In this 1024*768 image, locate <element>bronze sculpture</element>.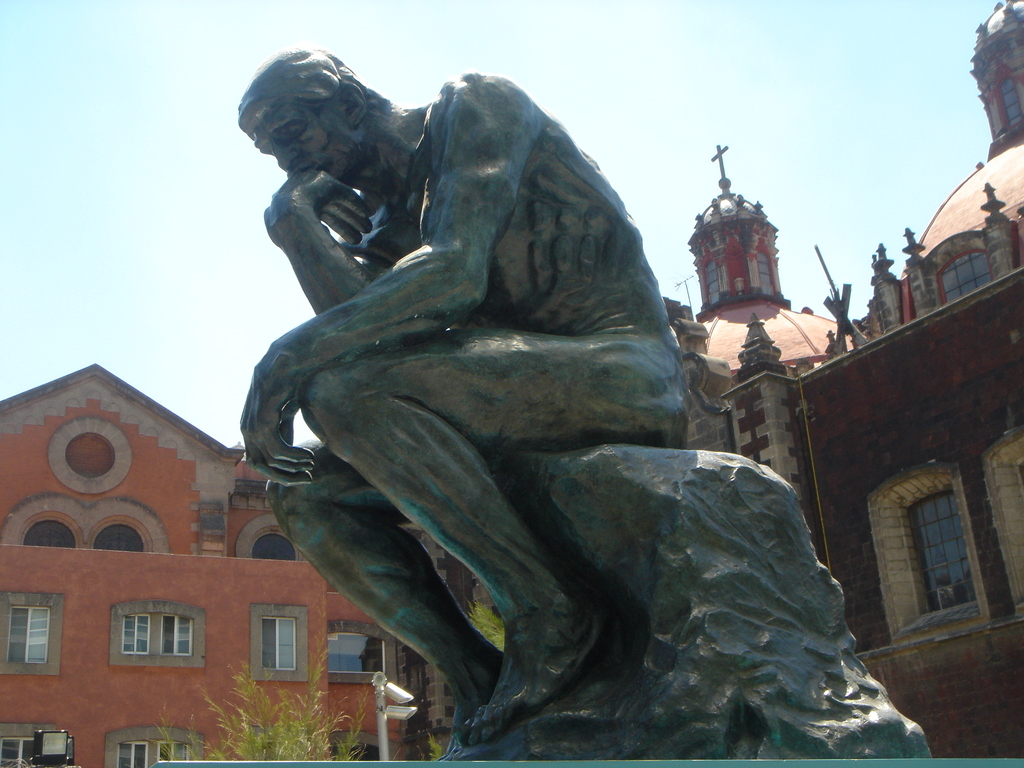
Bounding box: select_region(243, 51, 923, 757).
